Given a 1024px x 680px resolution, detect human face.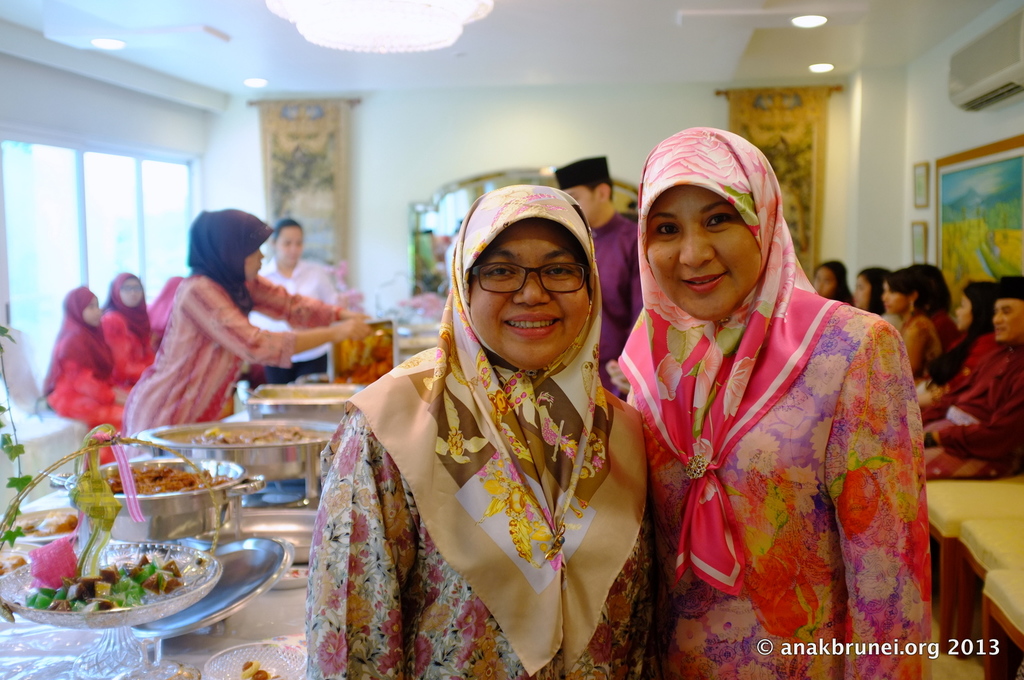
566, 184, 598, 224.
